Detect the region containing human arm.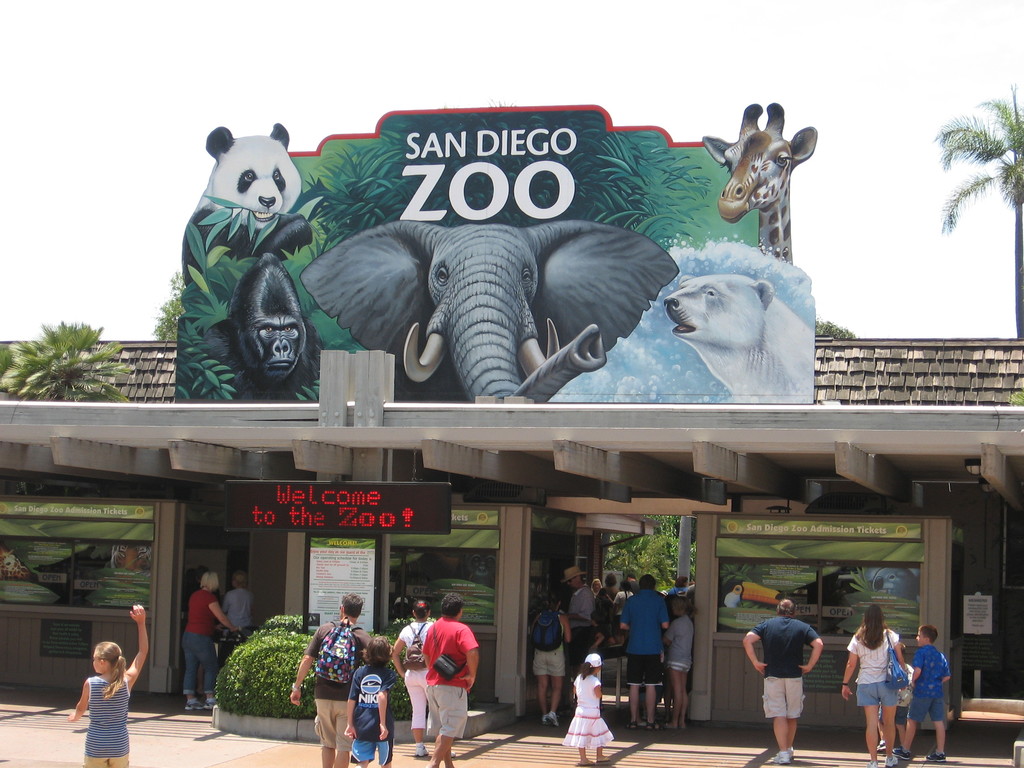
Rect(211, 624, 223, 633).
